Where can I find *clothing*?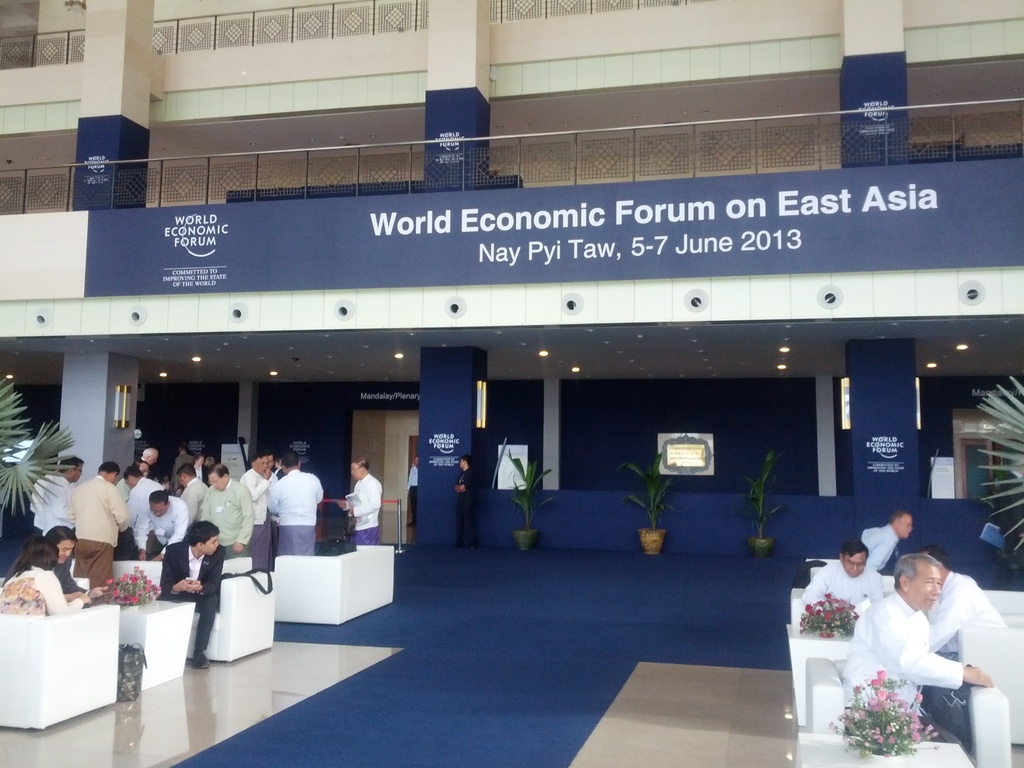
You can find it at {"x1": 268, "y1": 470, "x2": 326, "y2": 563}.
